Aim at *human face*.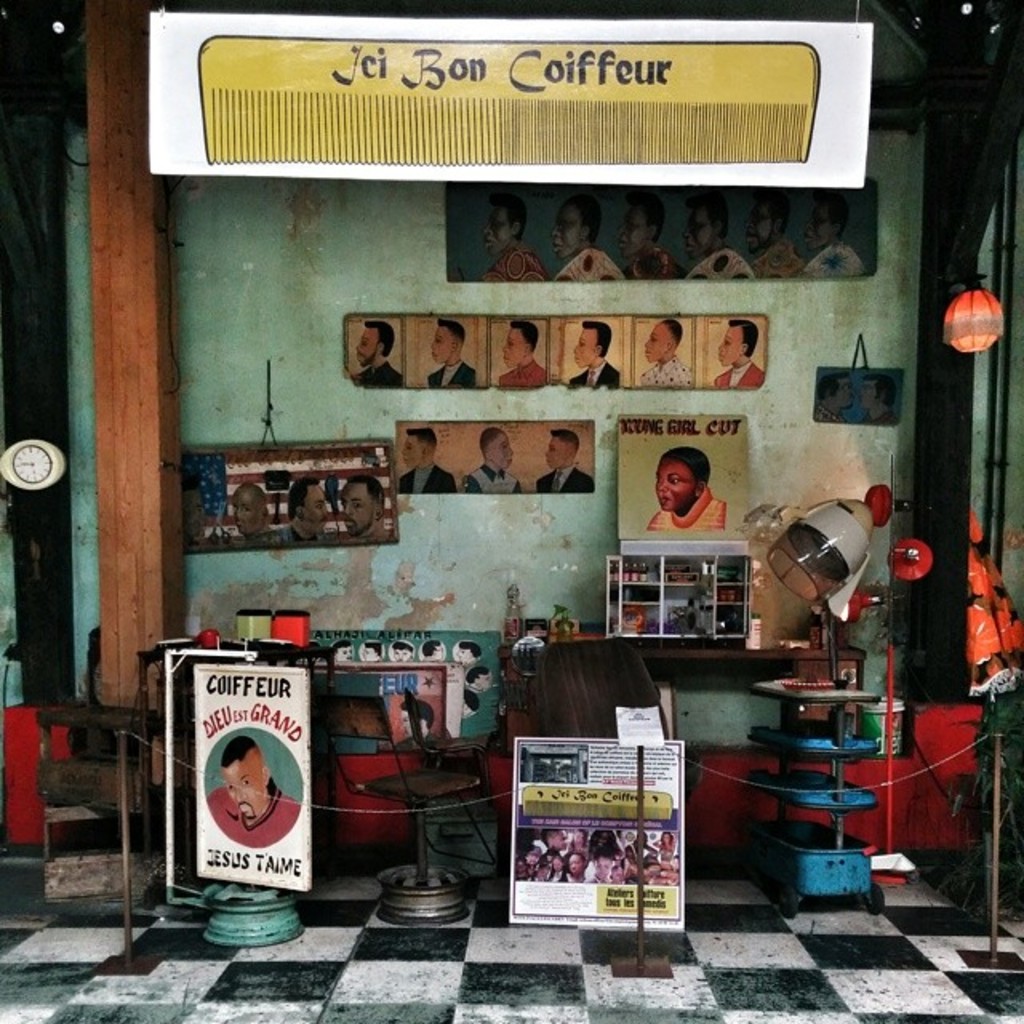
Aimed at 554/200/578/261.
